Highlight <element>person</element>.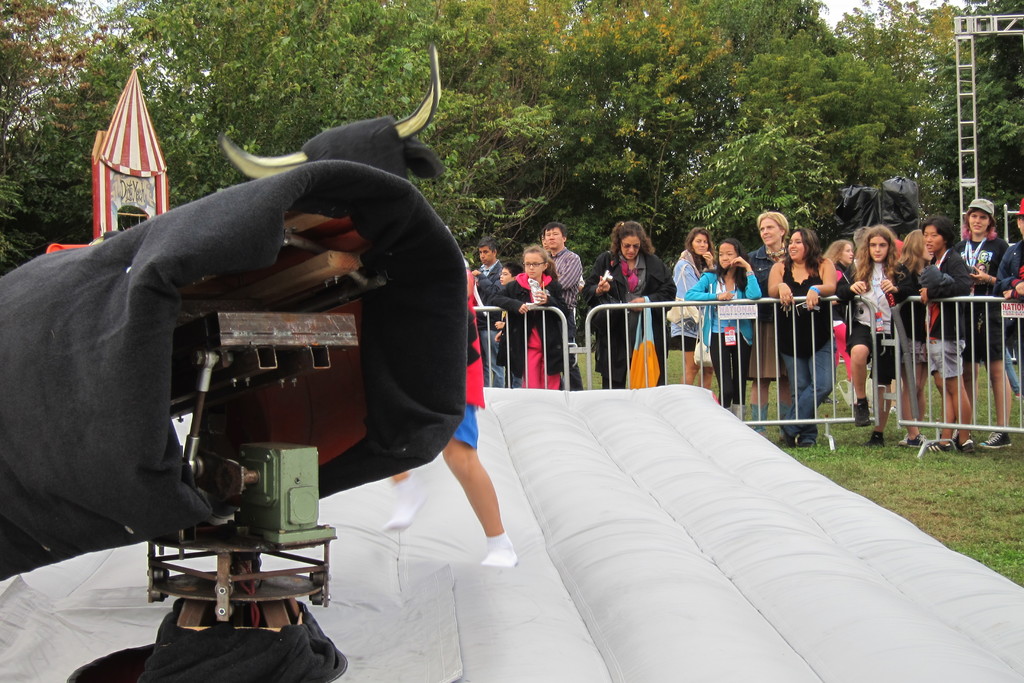
Highlighted region: BBox(381, 261, 518, 567).
